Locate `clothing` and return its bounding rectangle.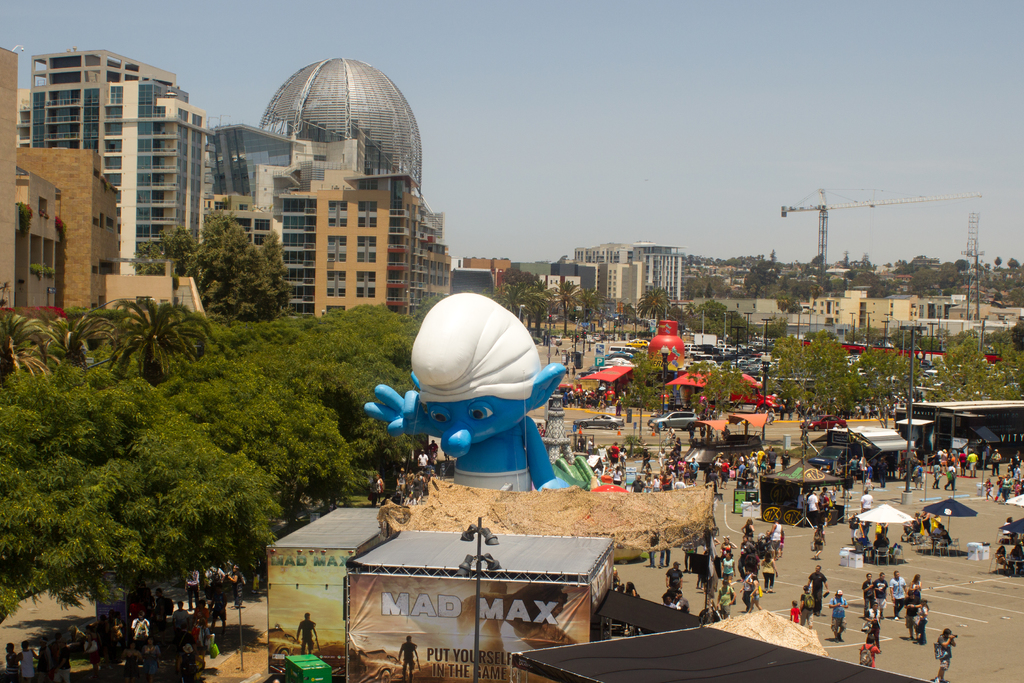
(862,637,882,670).
